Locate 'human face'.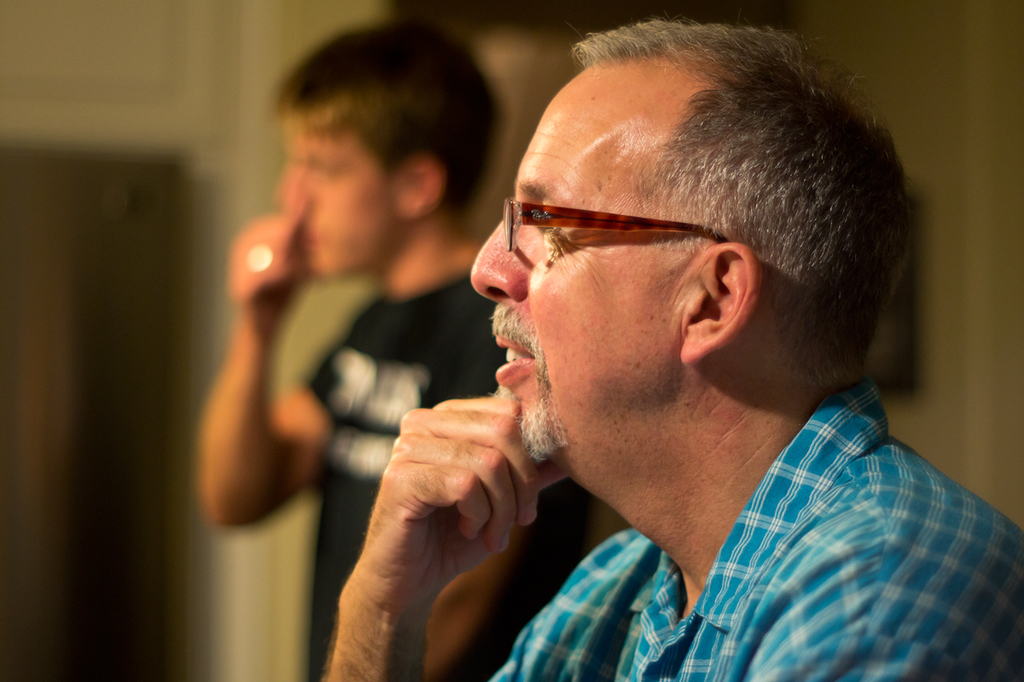
Bounding box: (x1=265, y1=118, x2=392, y2=273).
